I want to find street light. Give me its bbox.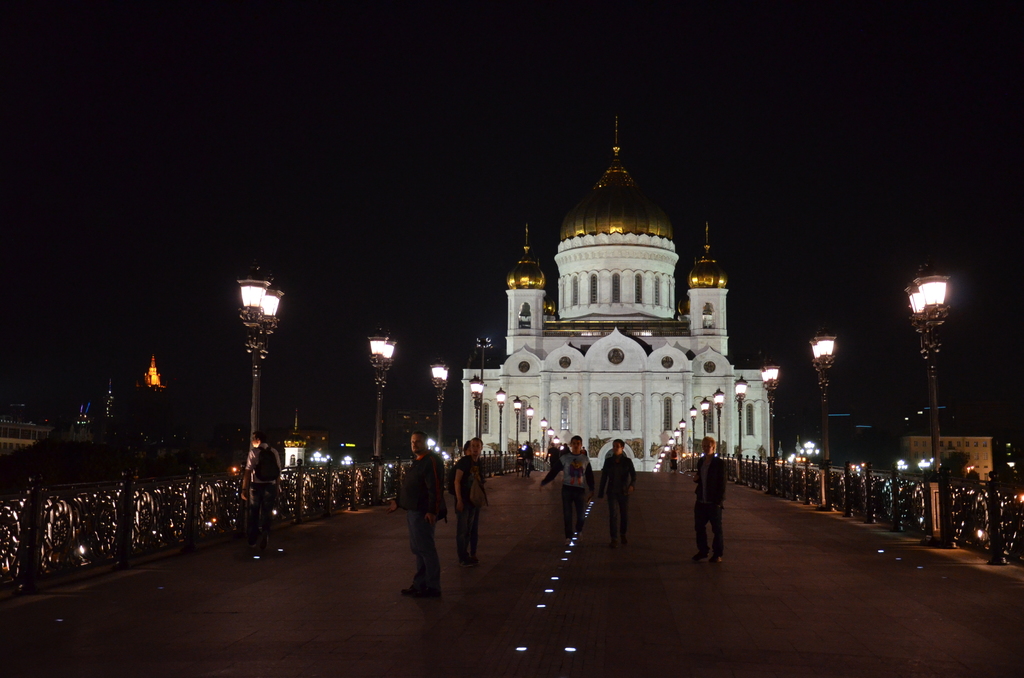
429, 360, 449, 457.
